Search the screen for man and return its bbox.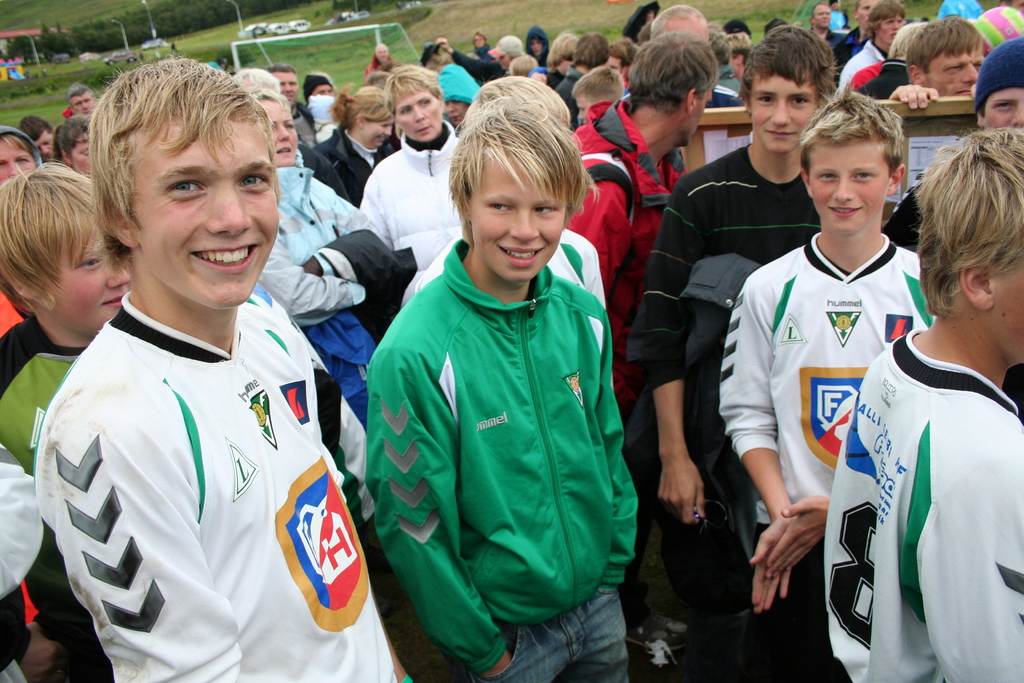
Found: Rect(17, 114, 56, 159).
